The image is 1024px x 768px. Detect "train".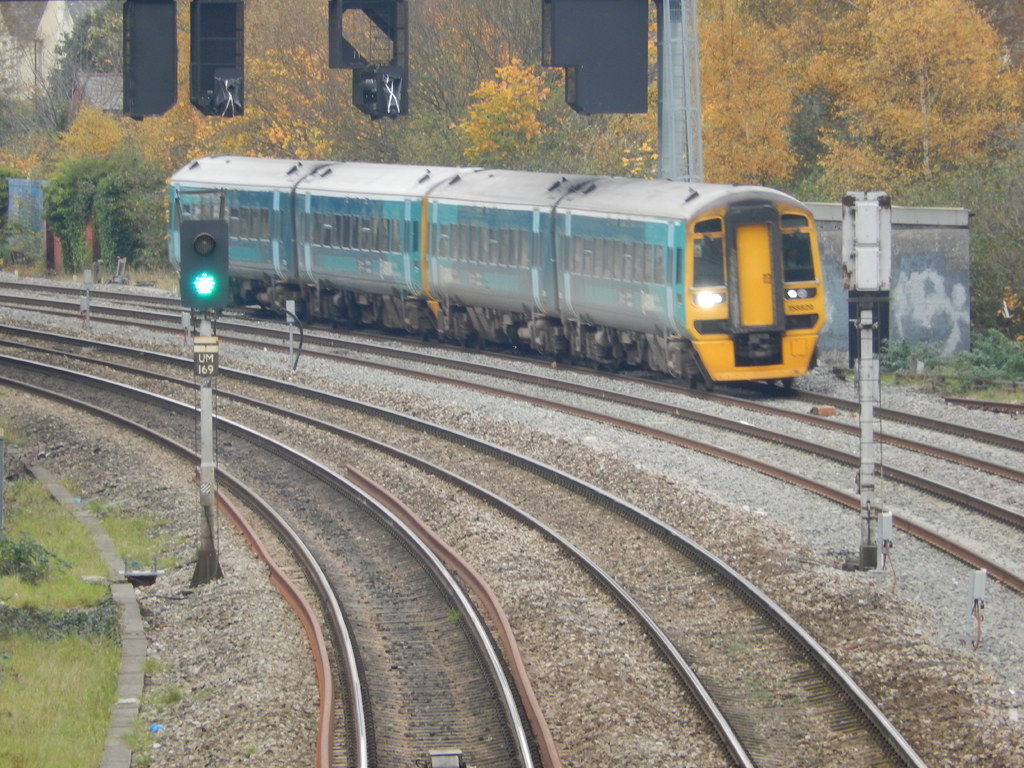
Detection: [x1=169, y1=156, x2=826, y2=393].
